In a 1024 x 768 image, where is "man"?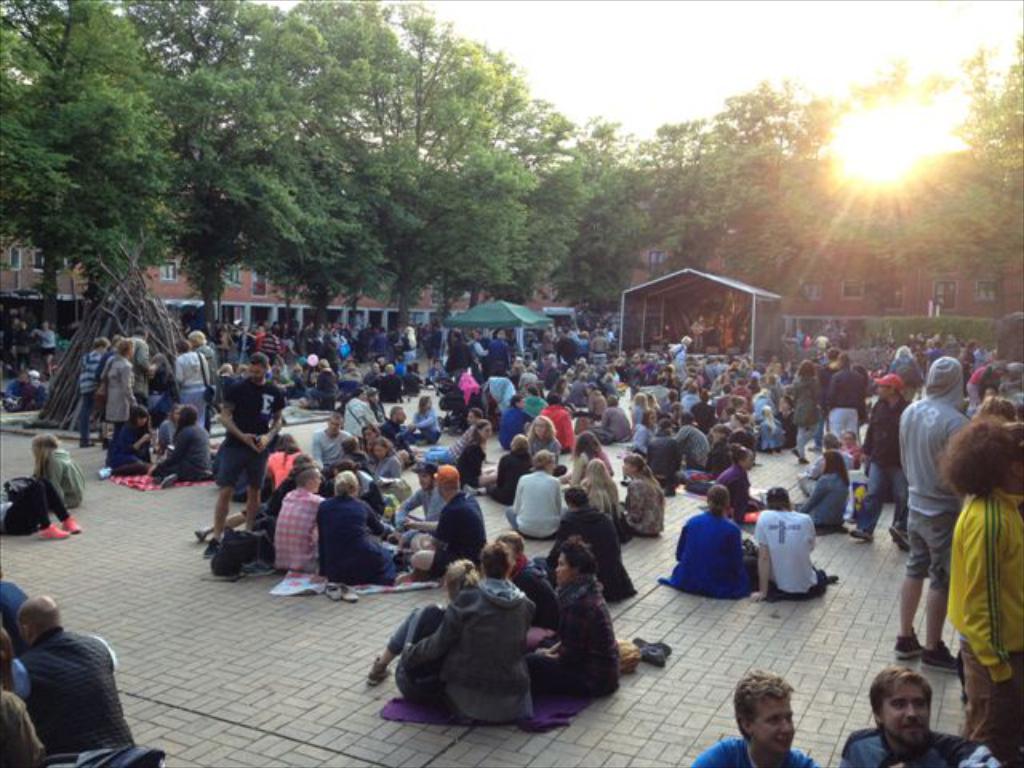
838,659,1000,766.
